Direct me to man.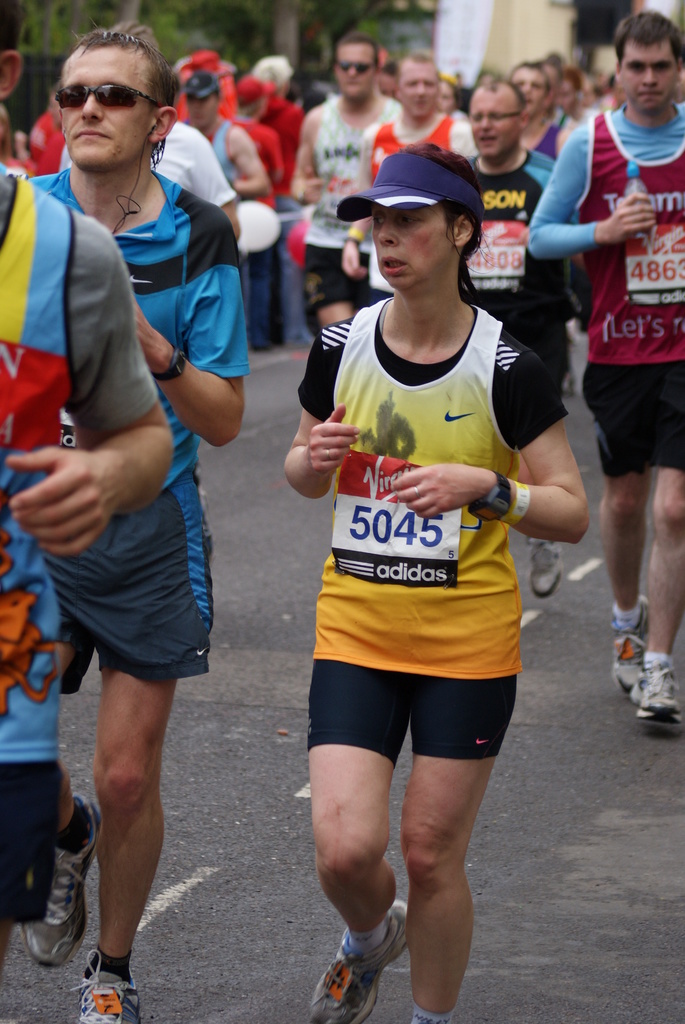
Direction: left=356, top=59, right=464, bottom=237.
